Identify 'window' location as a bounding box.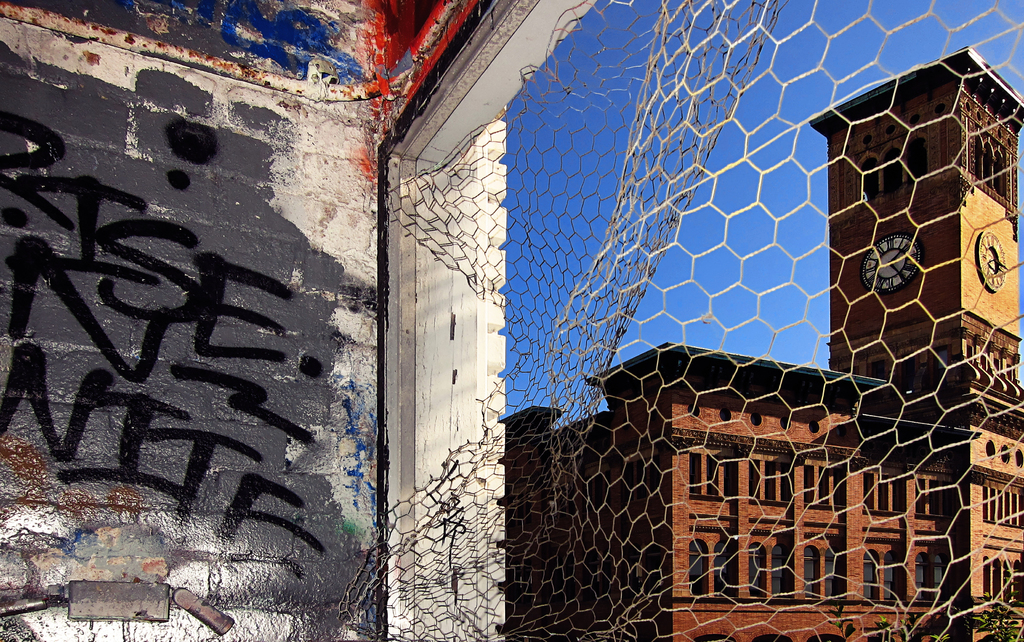
BBox(366, 0, 1023, 641).
